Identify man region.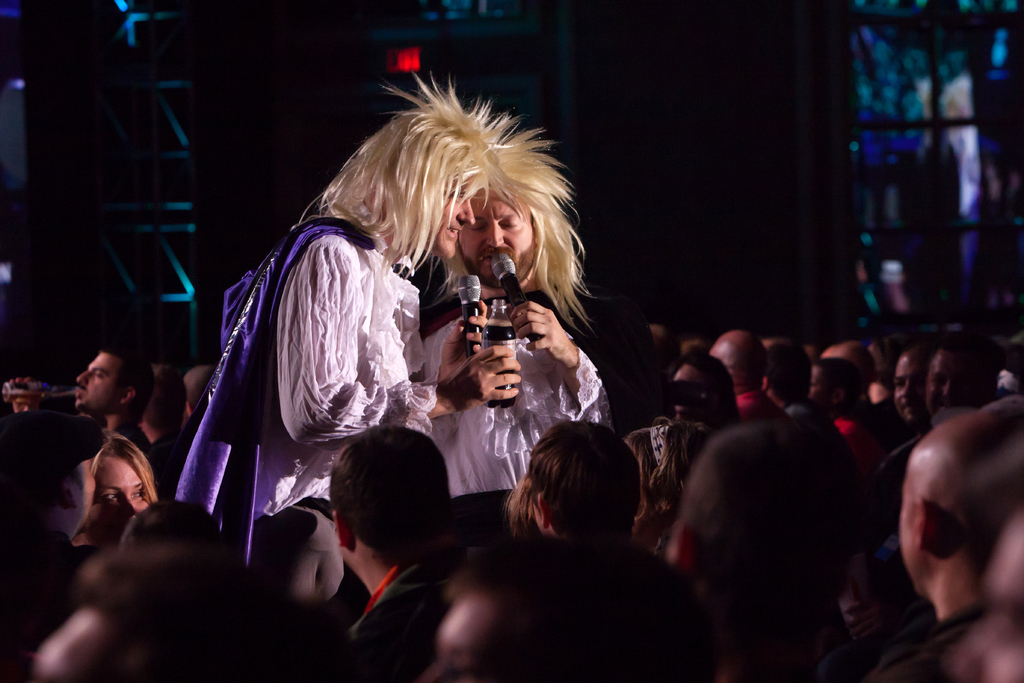
Region: (left=414, top=108, right=609, bottom=505).
